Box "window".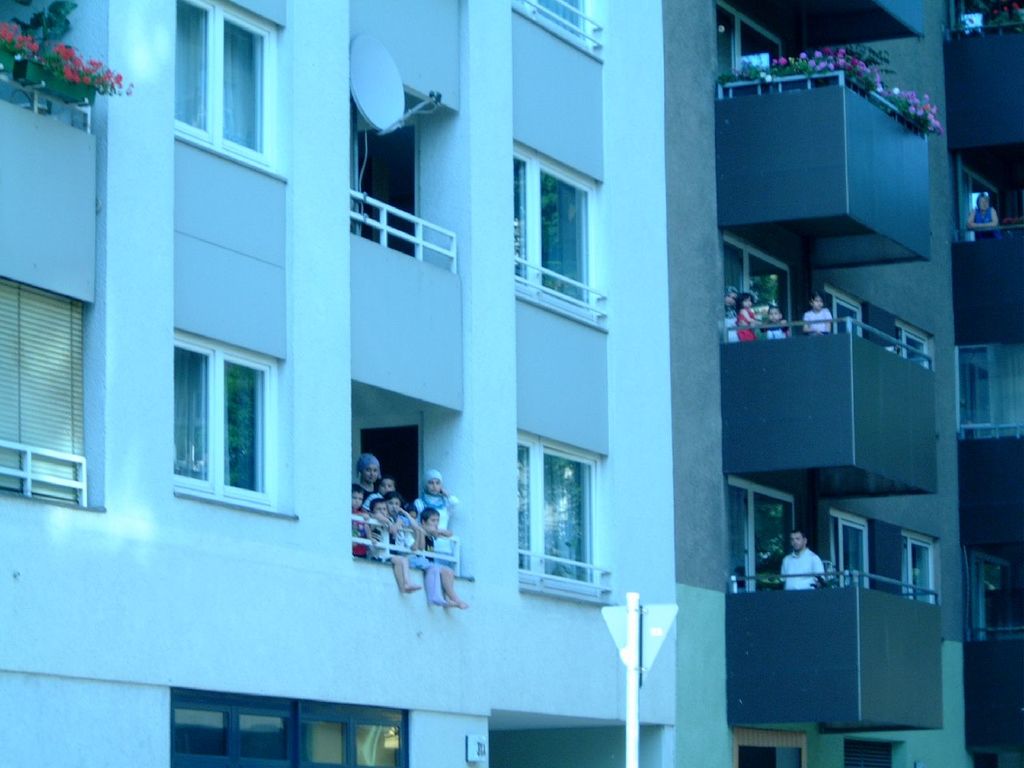
{"x1": 166, "y1": 686, "x2": 407, "y2": 767}.
